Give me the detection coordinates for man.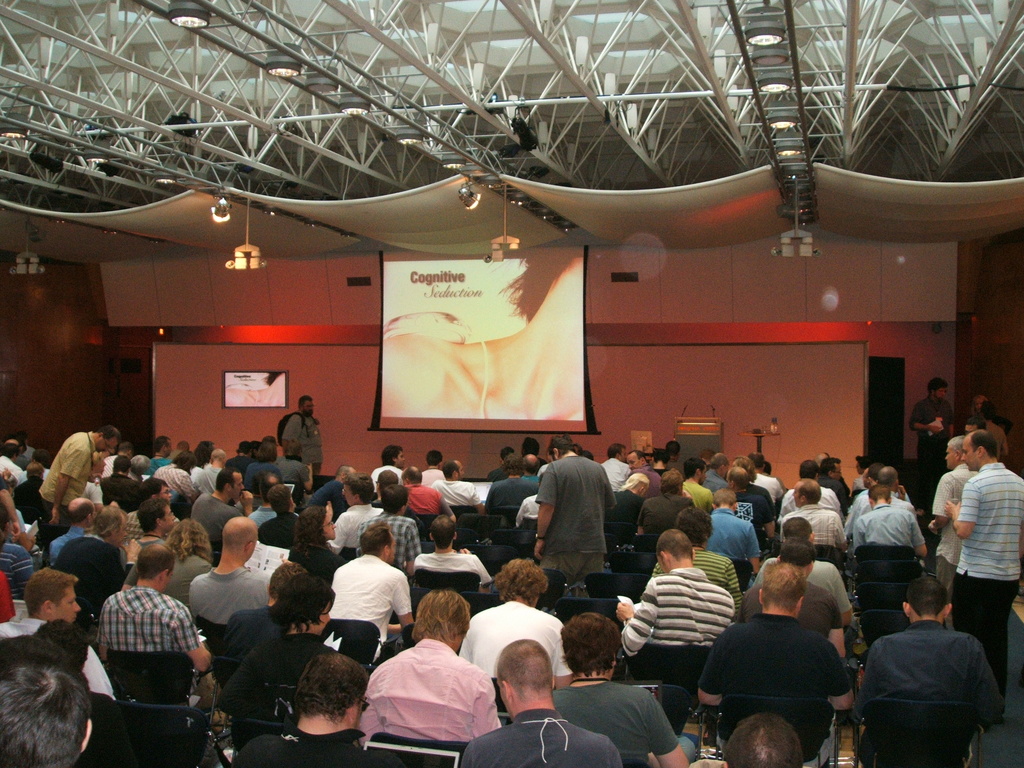
rect(318, 471, 387, 558).
